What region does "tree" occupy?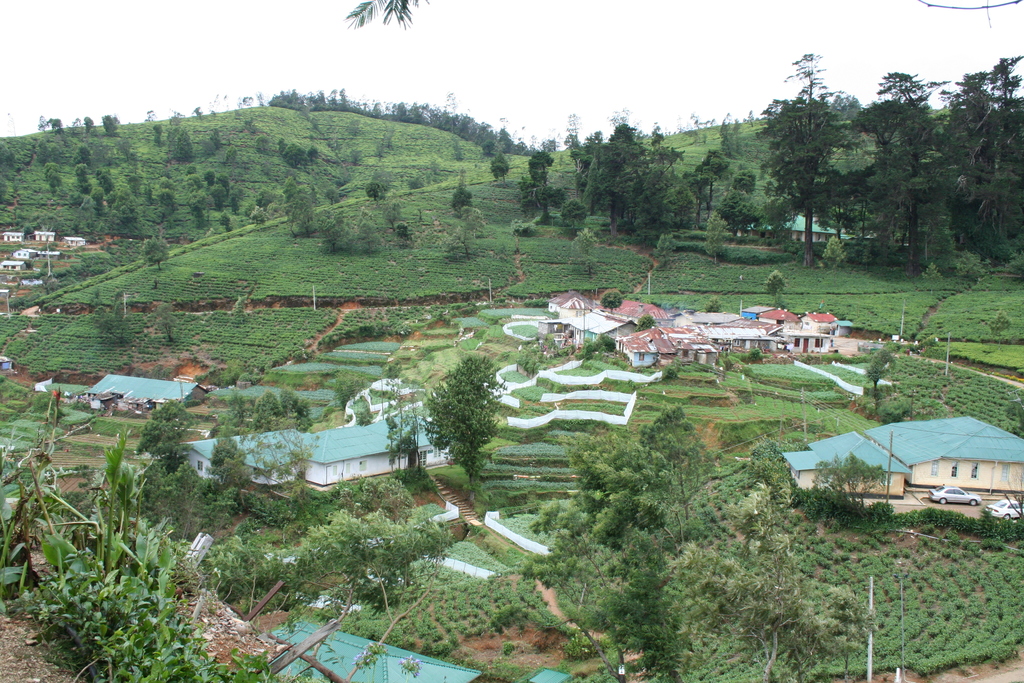
{"x1": 768, "y1": 52, "x2": 842, "y2": 277}.
